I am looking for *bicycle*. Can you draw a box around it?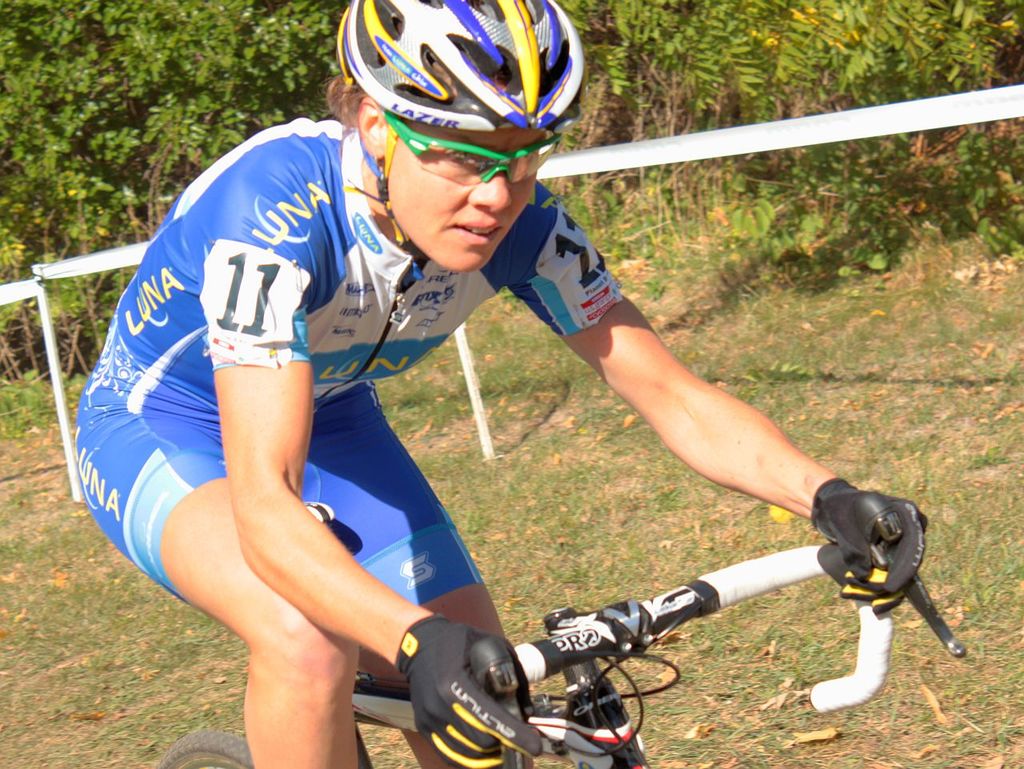
Sure, the bounding box is rect(158, 515, 961, 768).
